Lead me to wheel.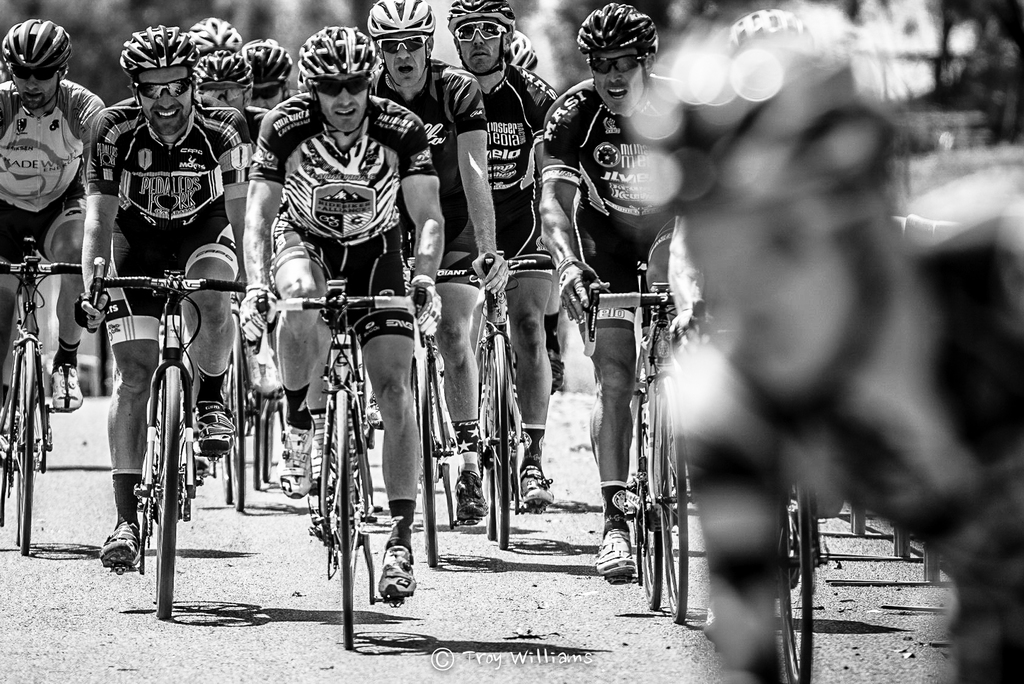
Lead to rect(495, 336, 509, 548).
